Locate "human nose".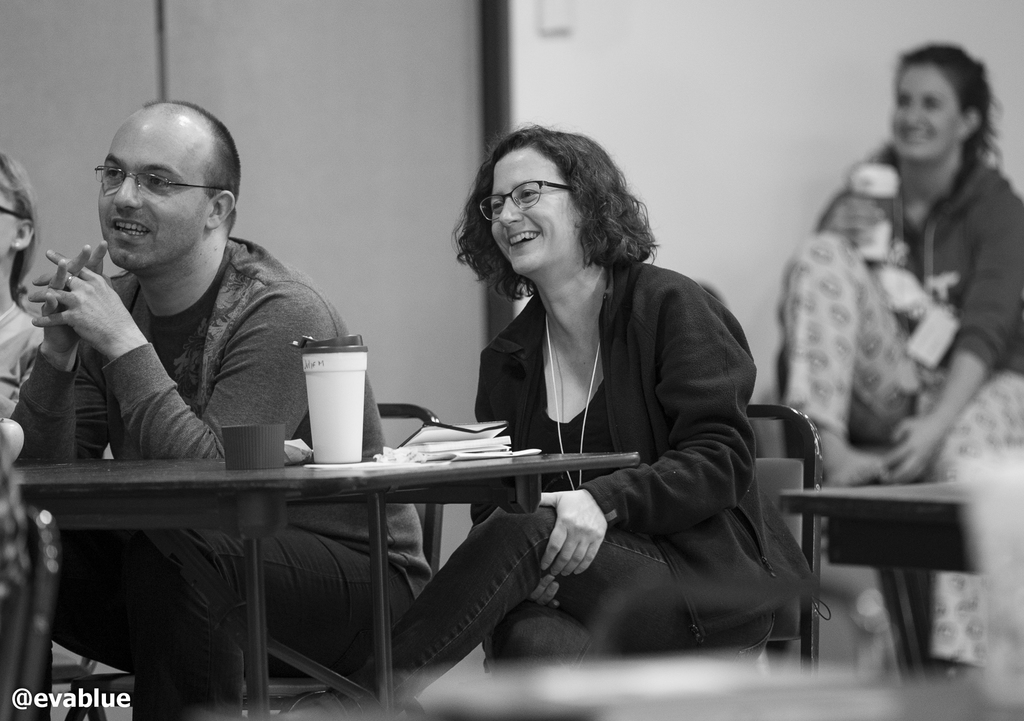
Bounding box: [x1=111, y1=173, x2=140, y2=211].
